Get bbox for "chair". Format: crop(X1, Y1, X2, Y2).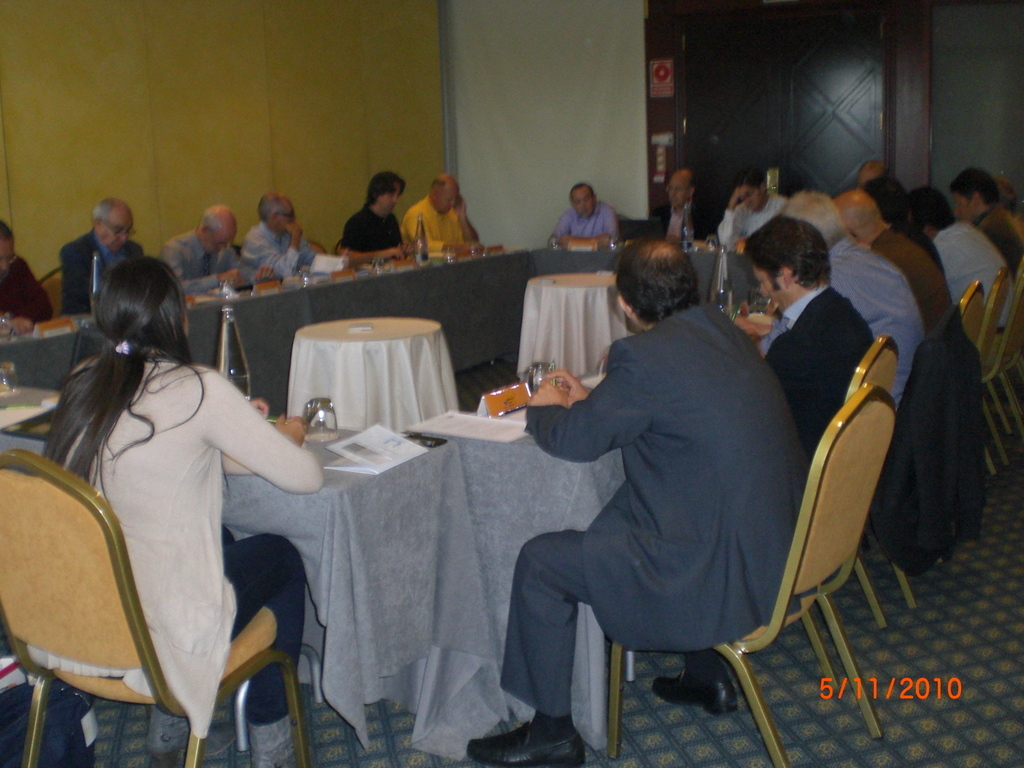
crop(982, 271, 1005, 500).
